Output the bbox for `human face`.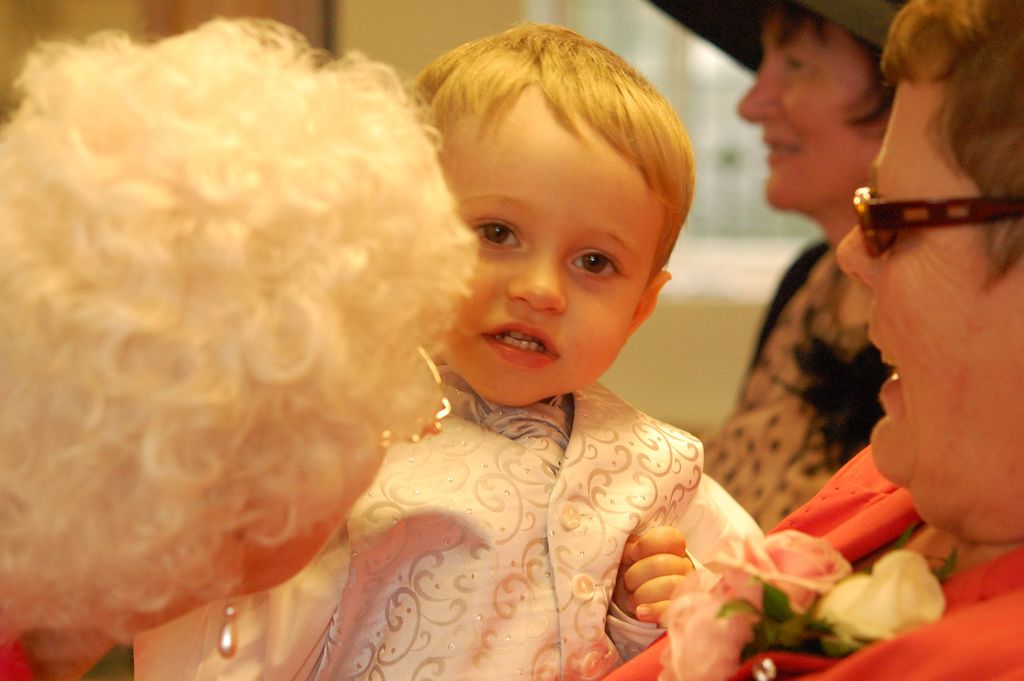
locate(740, 4, 892, 224).
